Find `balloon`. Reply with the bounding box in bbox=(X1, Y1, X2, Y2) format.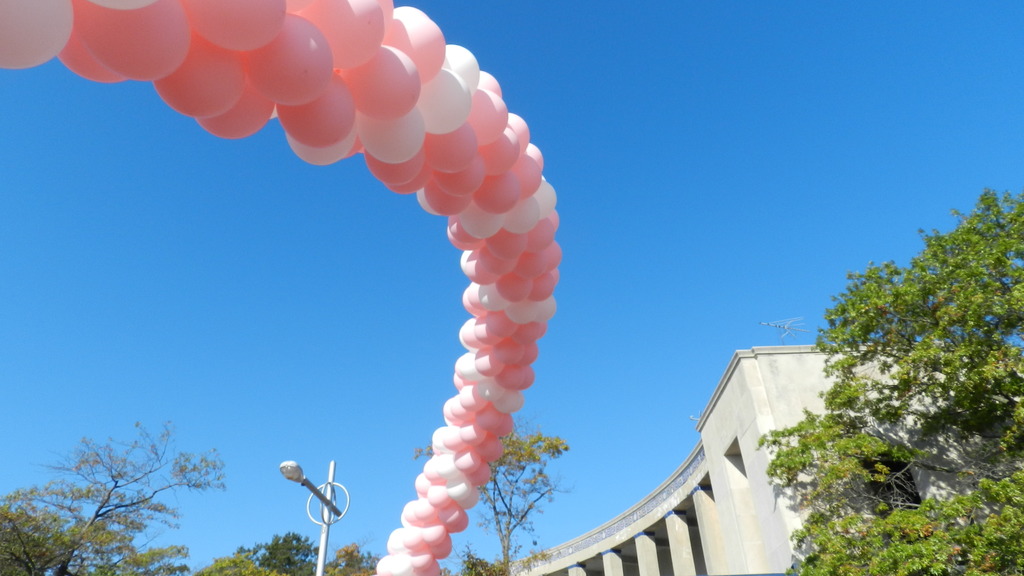
bbox=(456, 351, 468, 381).
